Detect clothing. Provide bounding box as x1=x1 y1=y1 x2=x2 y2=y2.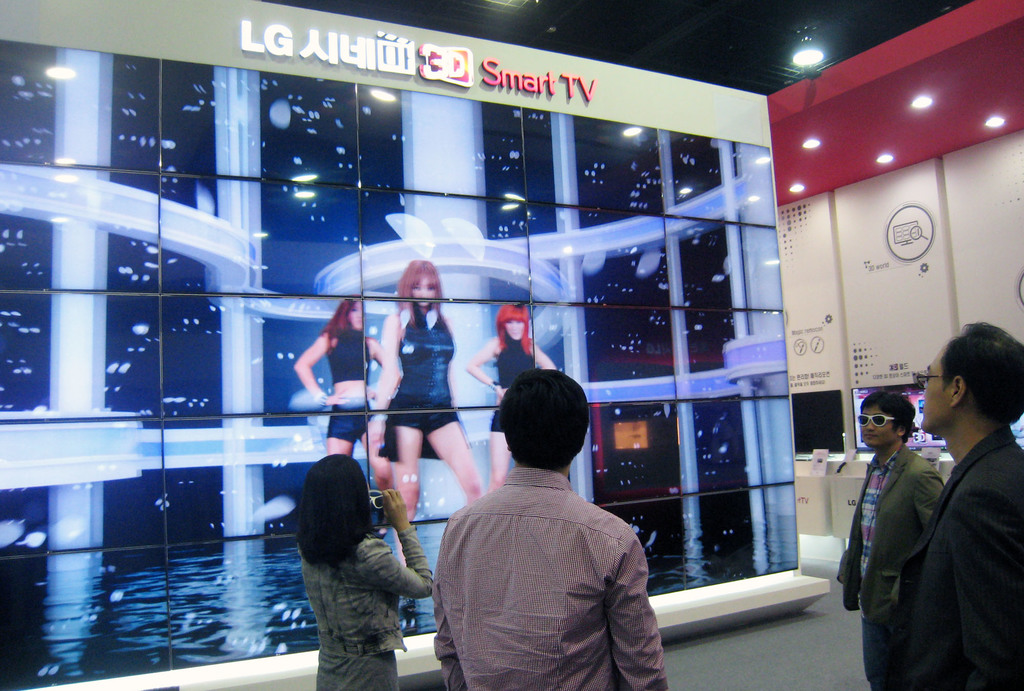
x1=299 y1=523 x2=435 y2=690.
